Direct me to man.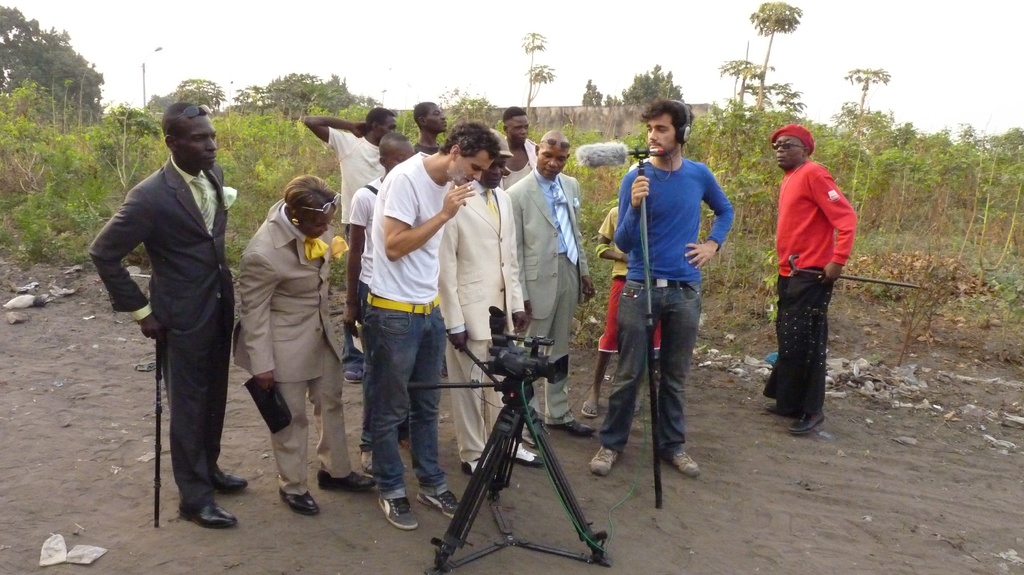
Direction: x1=83, y1=99, x2=251, y2=532.
